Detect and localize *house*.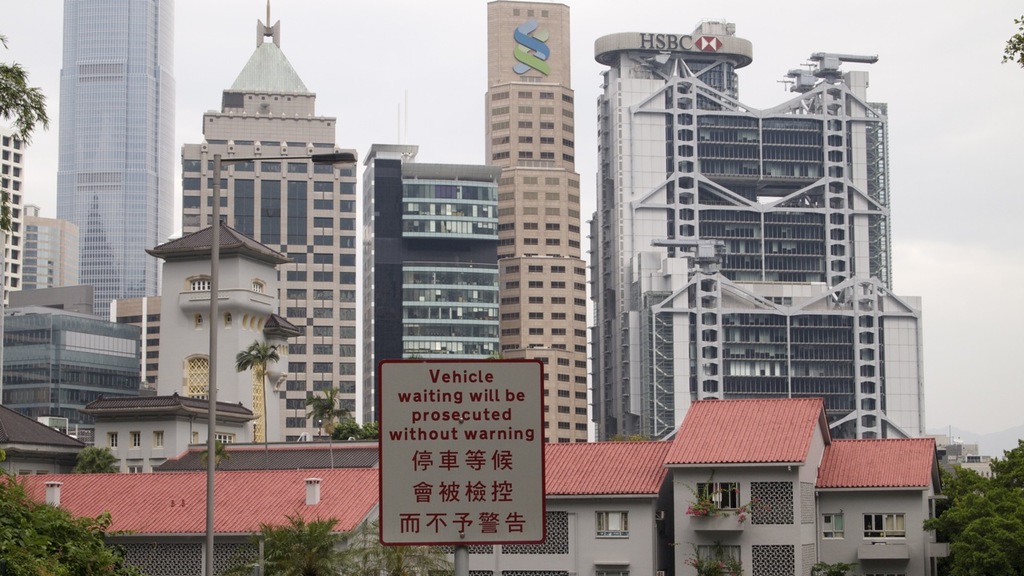
Localized at 82, 223, 304, 462.
